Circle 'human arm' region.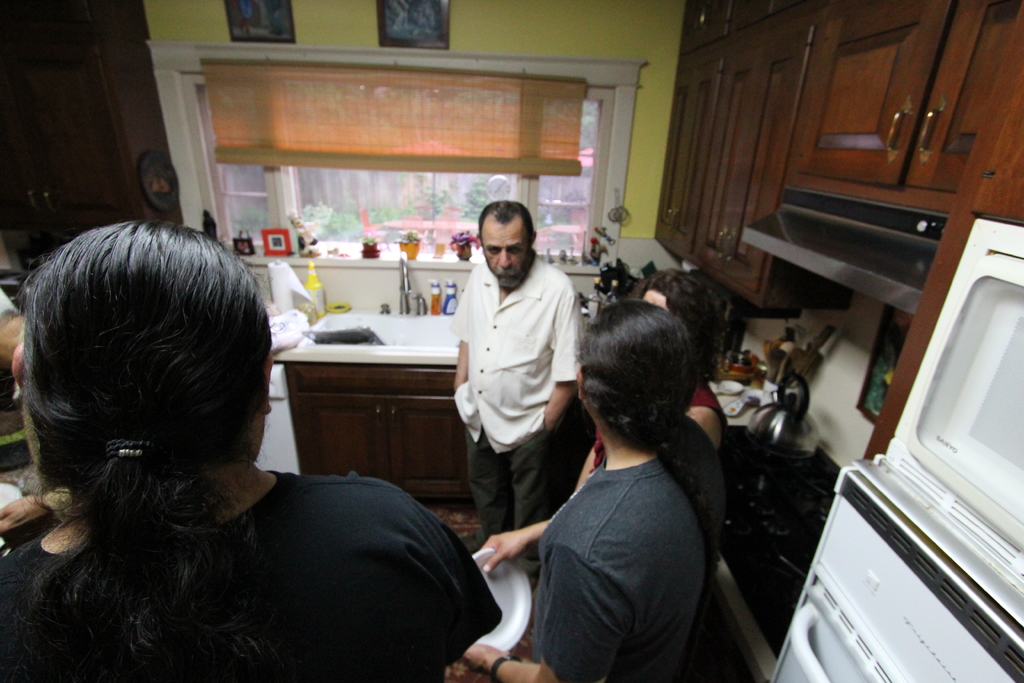
Region: 572, 431, 610, 493.
